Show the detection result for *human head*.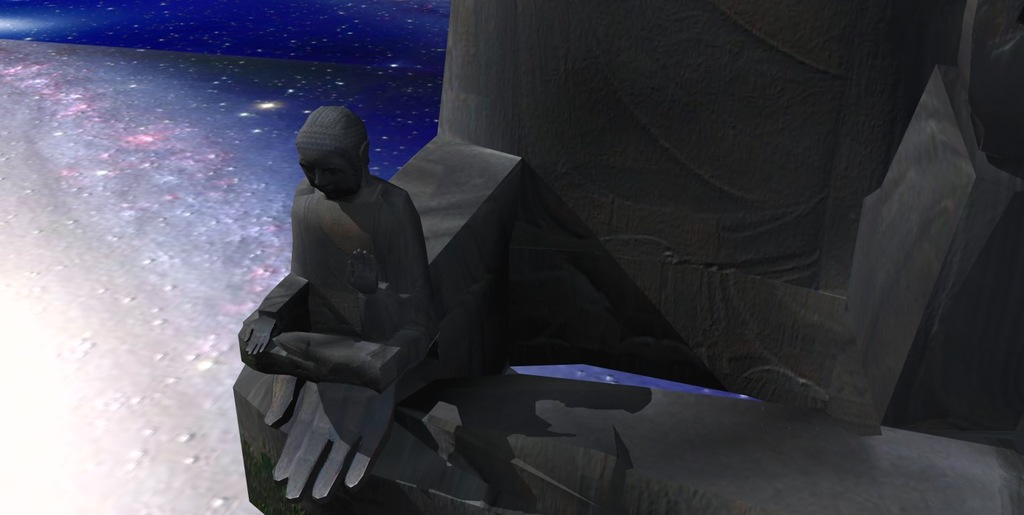
(left=290, top=101, right=367, bottom=193).
